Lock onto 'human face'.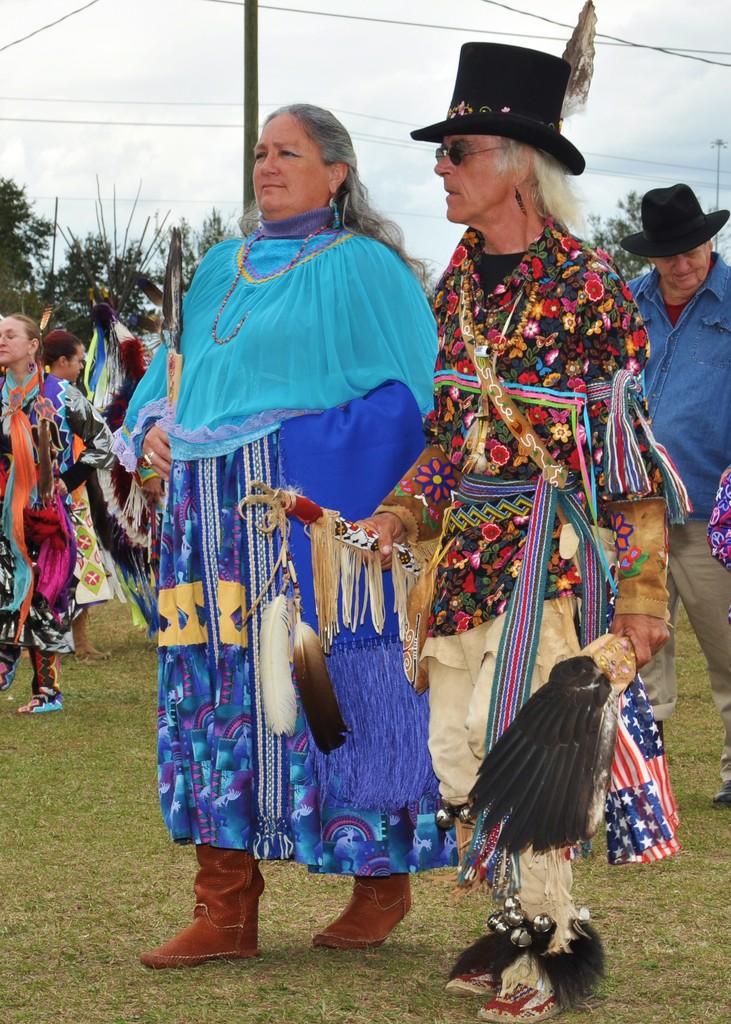
Locked: <bbox>655, 244, 711, 292</bbox>.
